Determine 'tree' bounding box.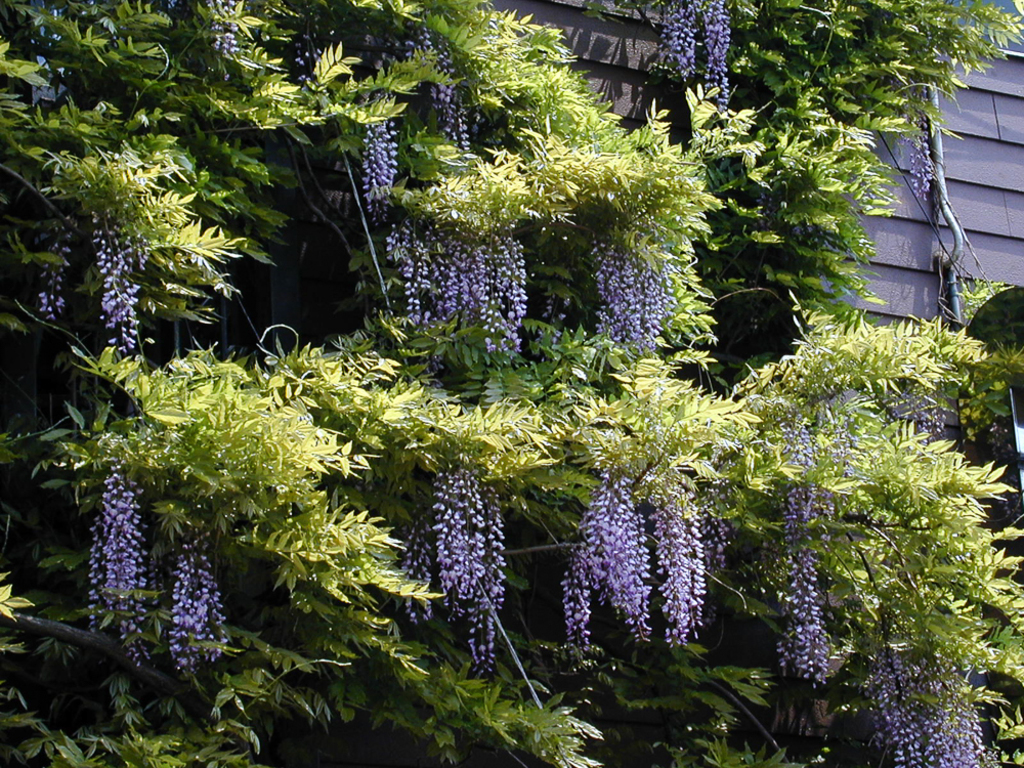
Determined: x1=0, y1=0, x2=1023, y2=767.
